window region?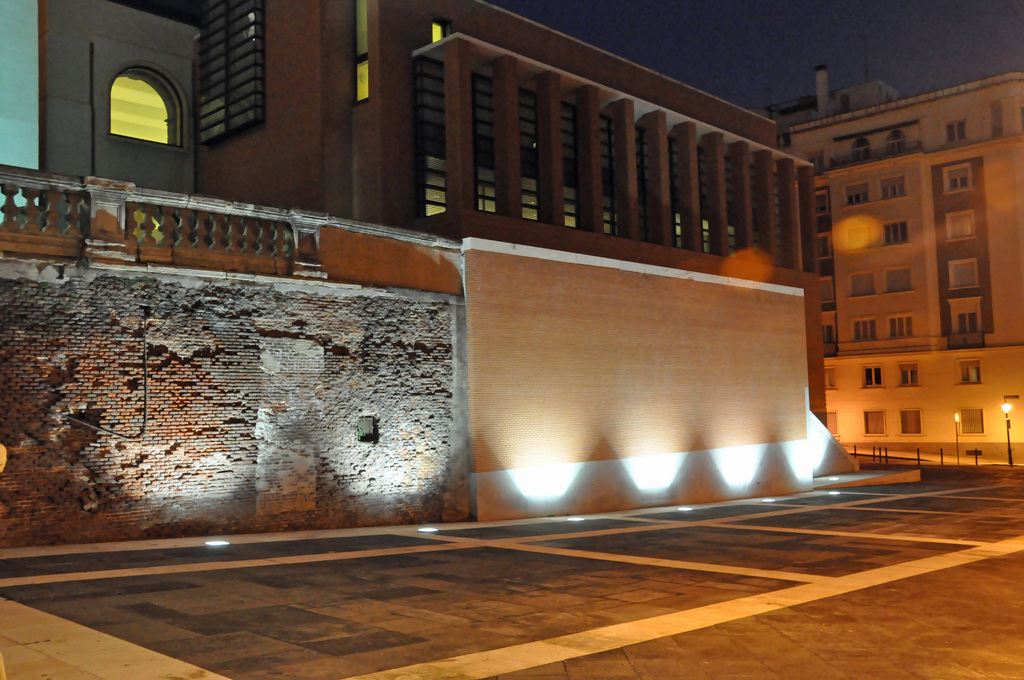
<box>896,360,916,387</box>
